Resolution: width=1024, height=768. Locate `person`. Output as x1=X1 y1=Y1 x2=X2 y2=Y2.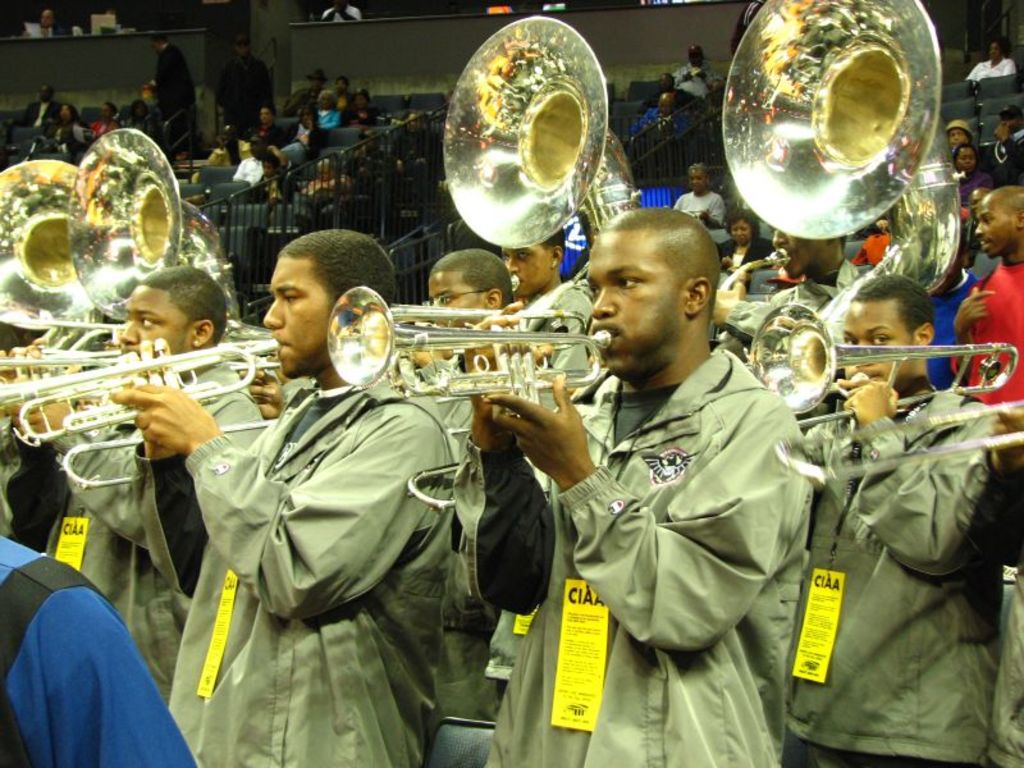
x1=300 y1=102 x2=321 y2=150.
